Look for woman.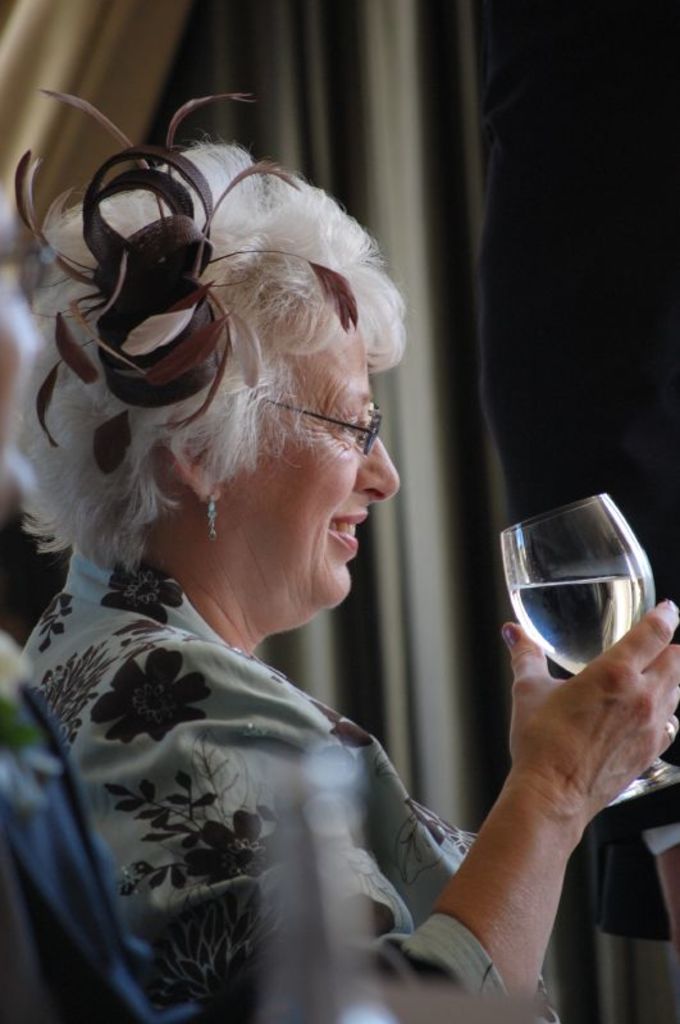
Found: [left=5, top=87, right=505, bottom=956].
